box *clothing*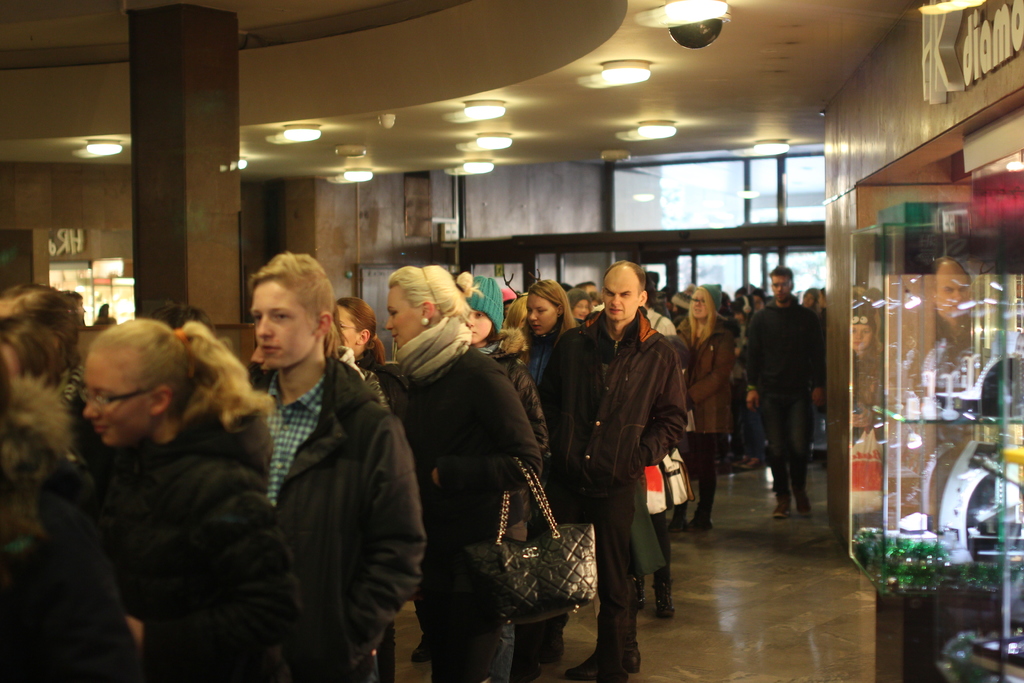
476 325 544 454
